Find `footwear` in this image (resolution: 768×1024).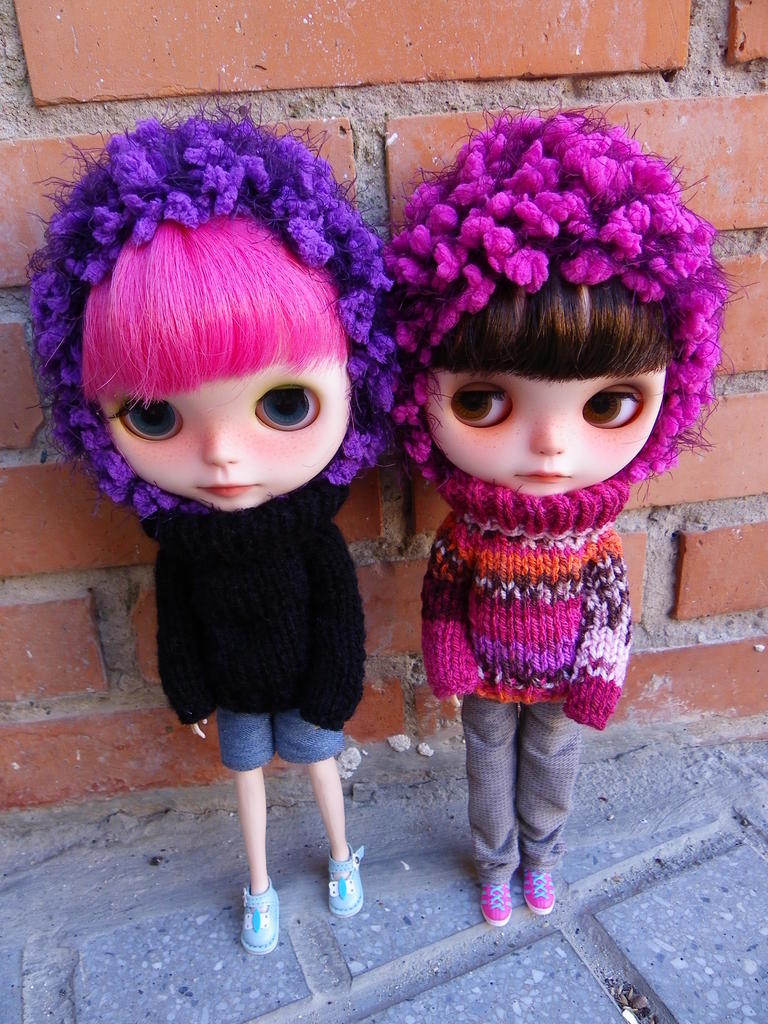
[229,860,292,959].
